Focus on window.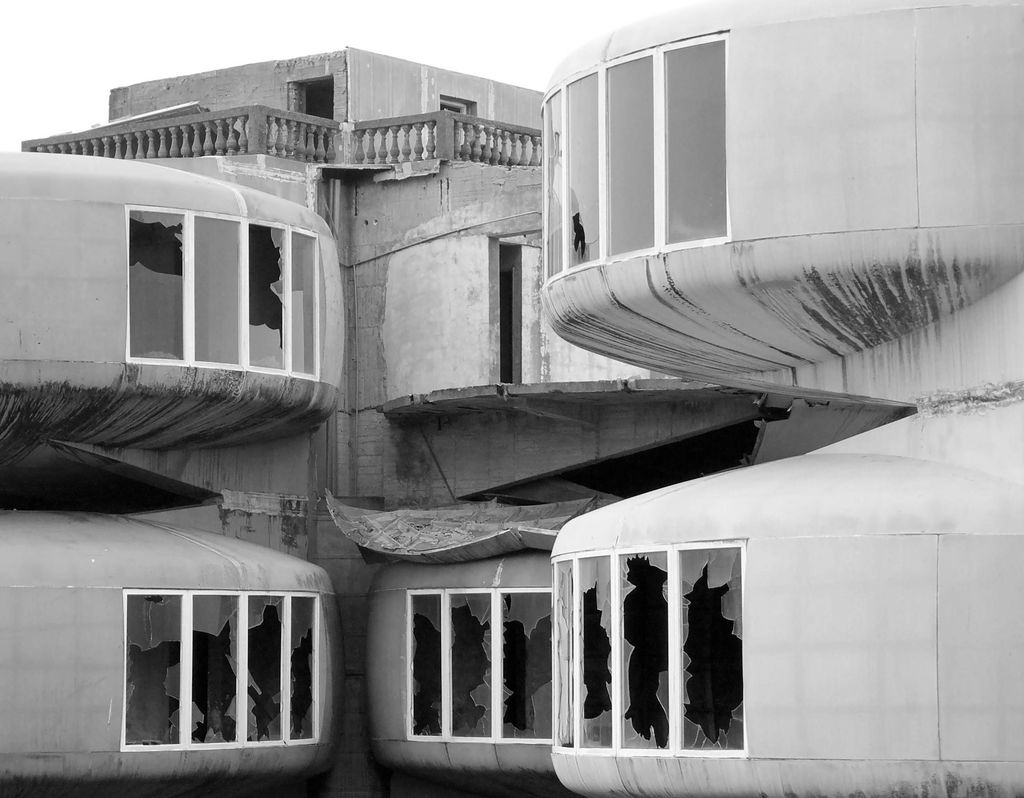
Focused at (x1=654, y1=33, x2=730, y2=249).
